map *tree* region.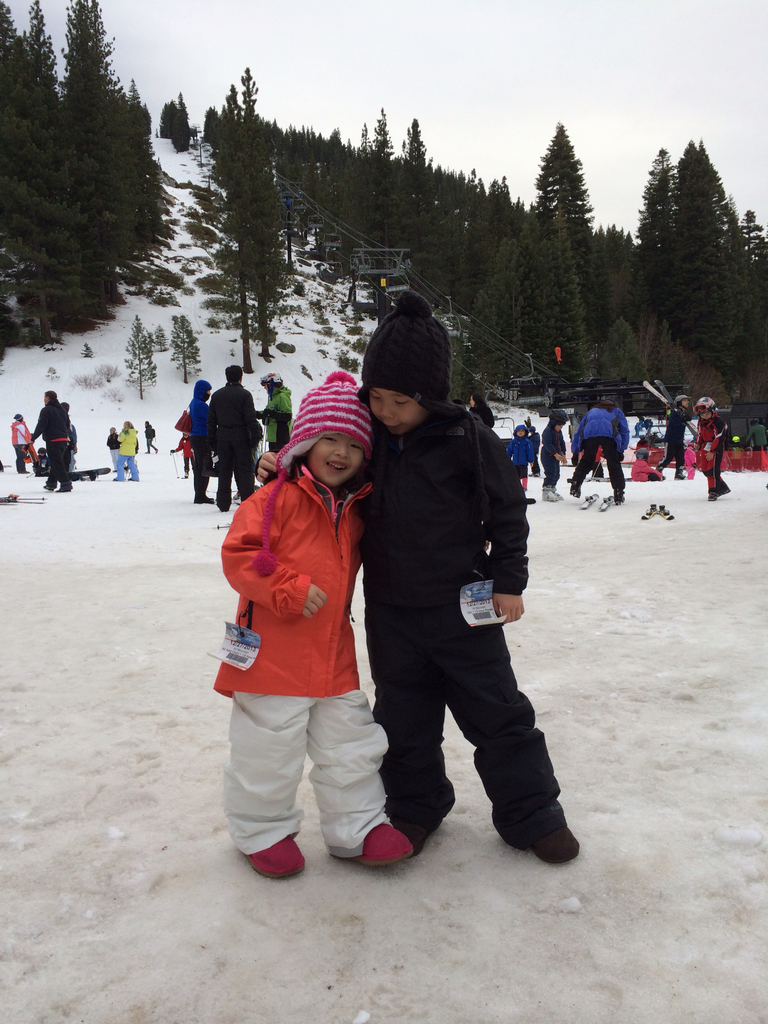
Mapped to detection(464, 209, 538, 387).
